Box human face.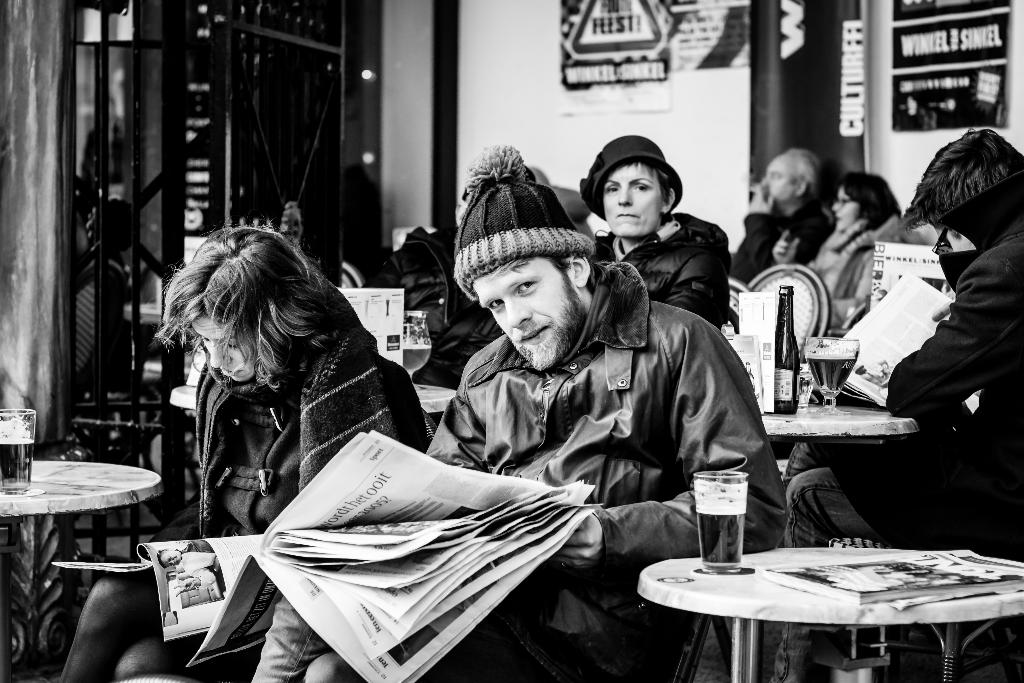
box(826, 181, 860, 235).
